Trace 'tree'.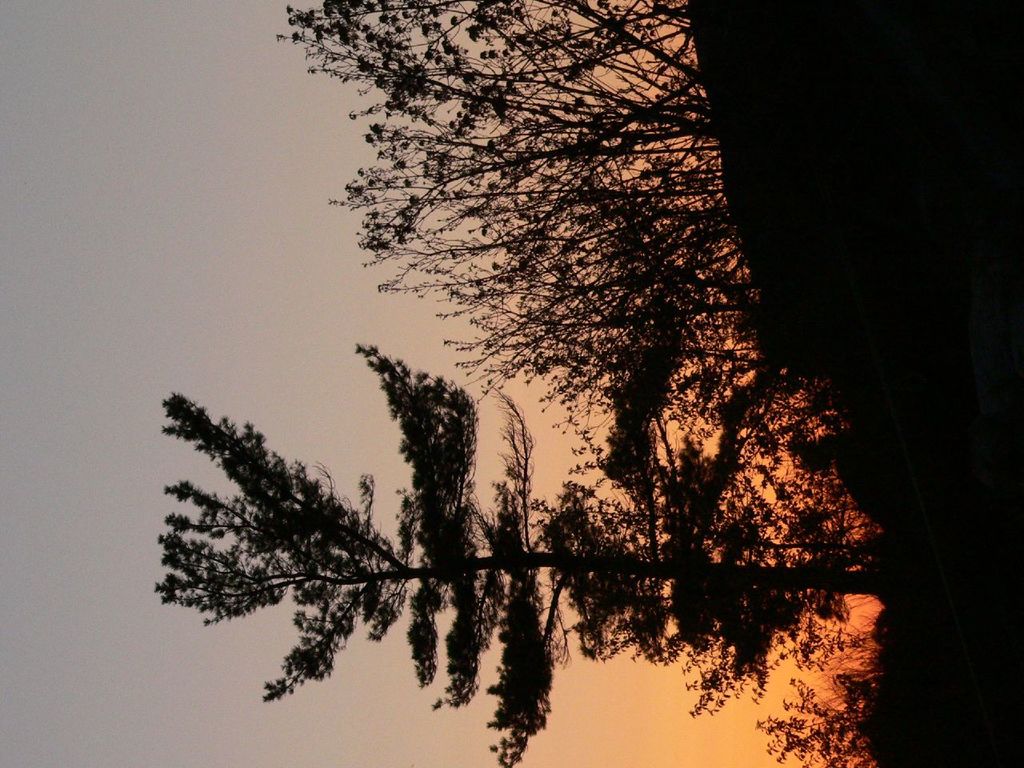
Traced to 147/342/890/767.
